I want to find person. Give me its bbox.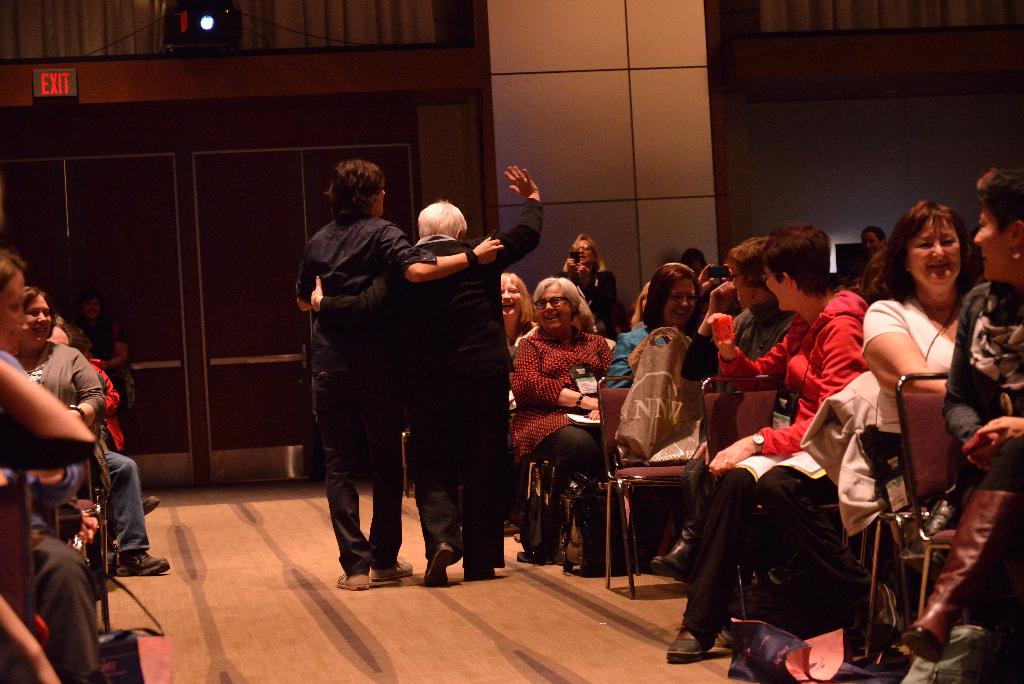
(26, 282, 106, 423).
